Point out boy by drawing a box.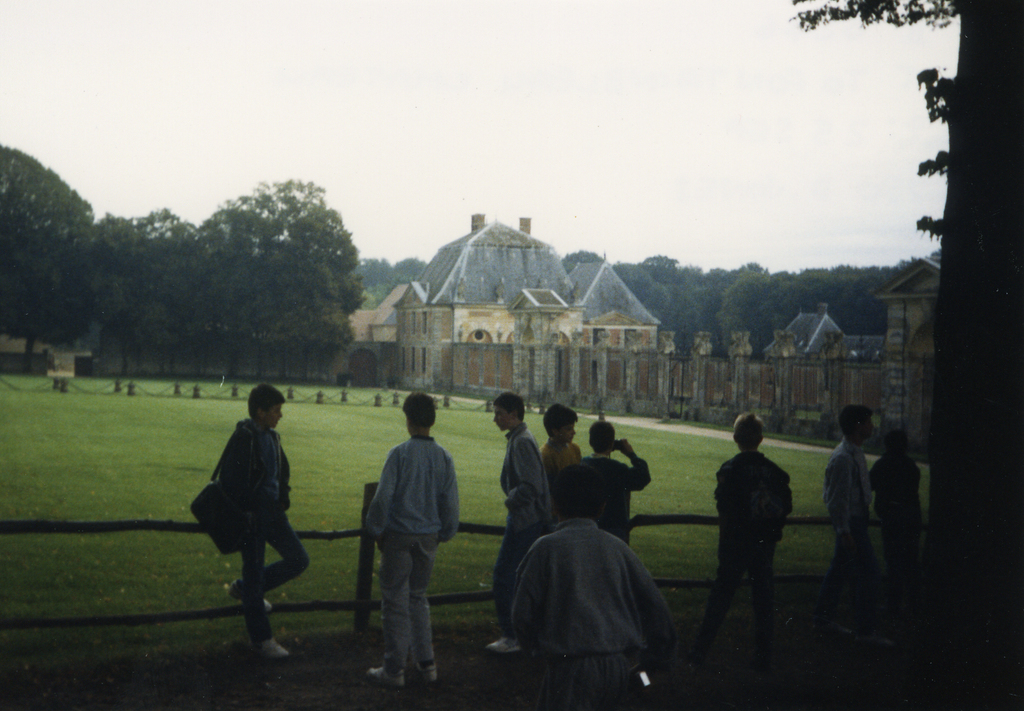
left=505, top=459, right=675, bottom=710.
